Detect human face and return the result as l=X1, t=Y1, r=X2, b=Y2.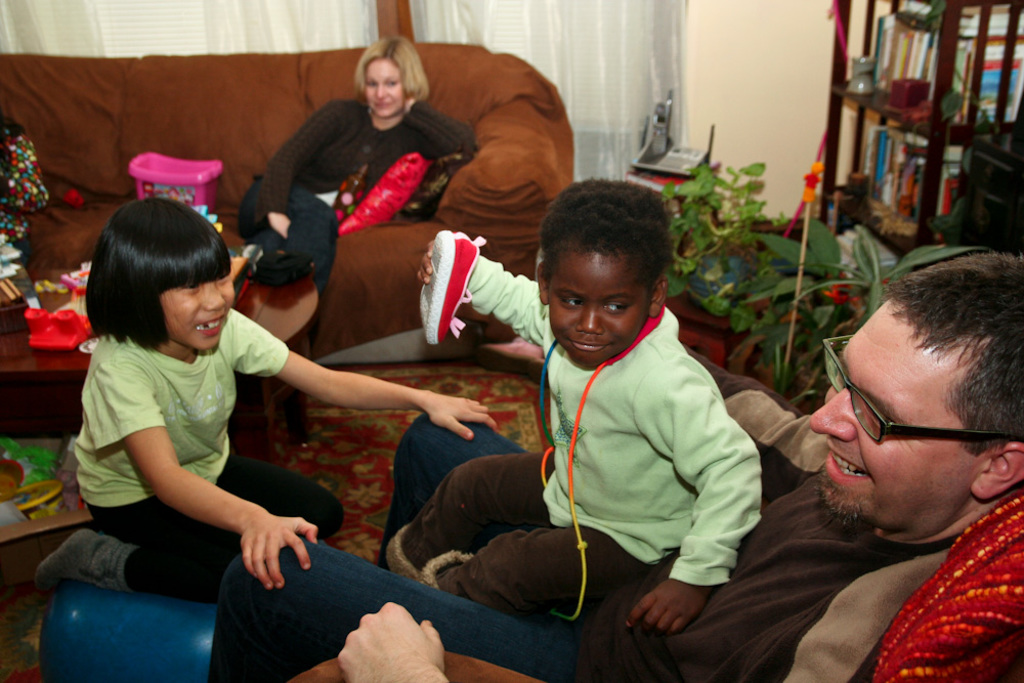
l=548, t=250, r=647, b=362.
